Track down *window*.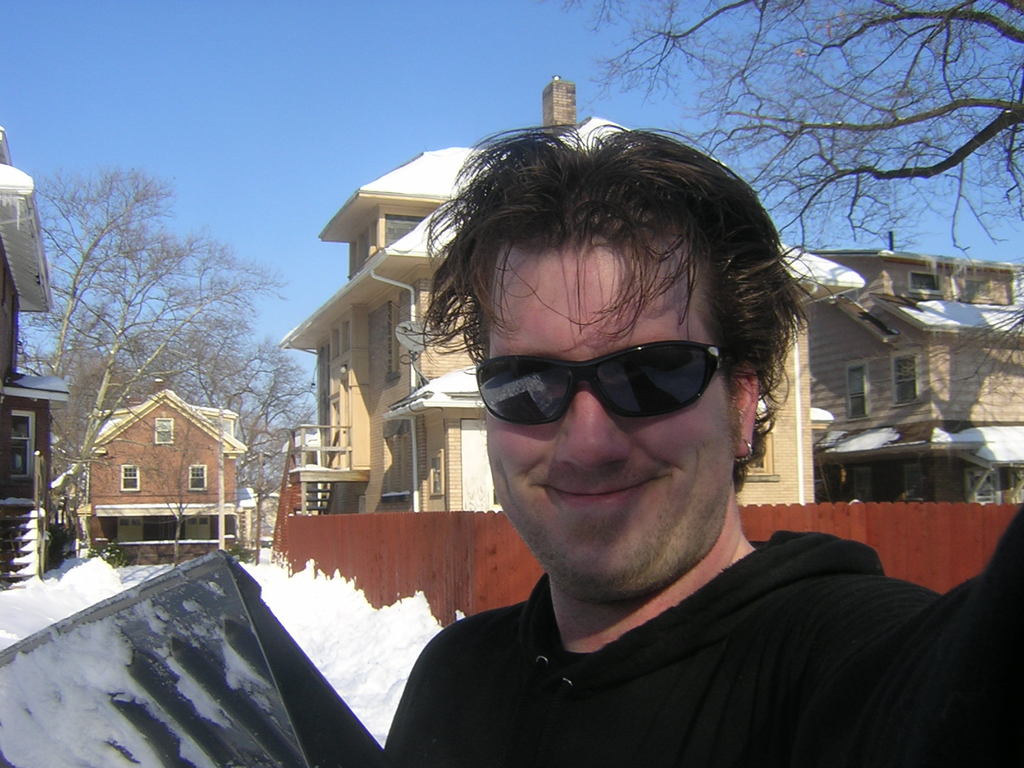
Tracked to 183:465:211:490.
